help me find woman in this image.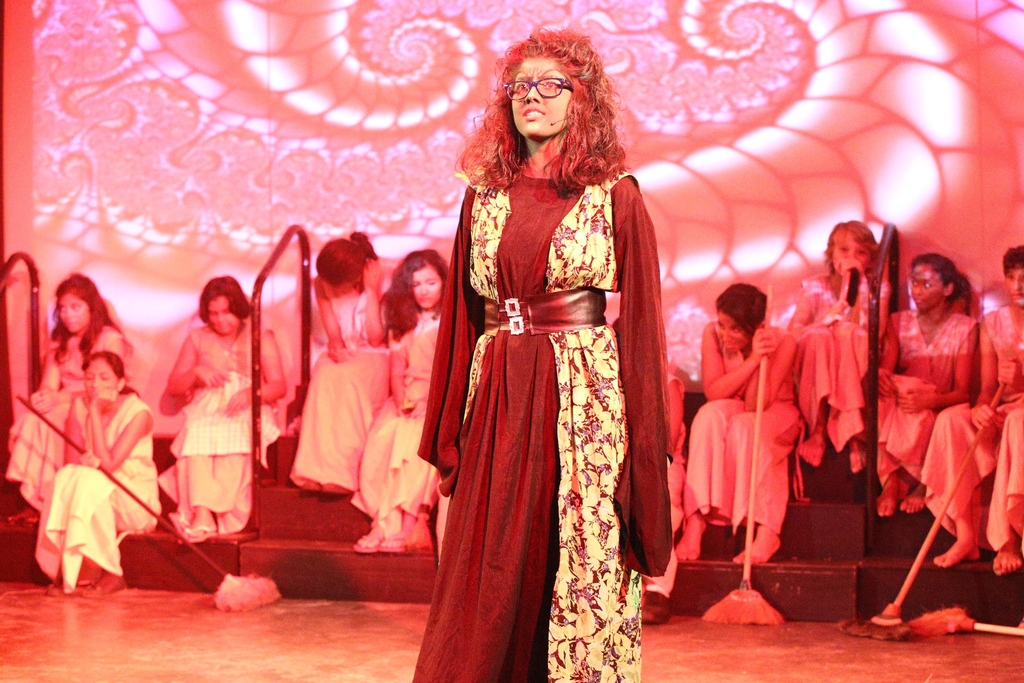
Found it: l=787, t=216, r=888, b=473.
